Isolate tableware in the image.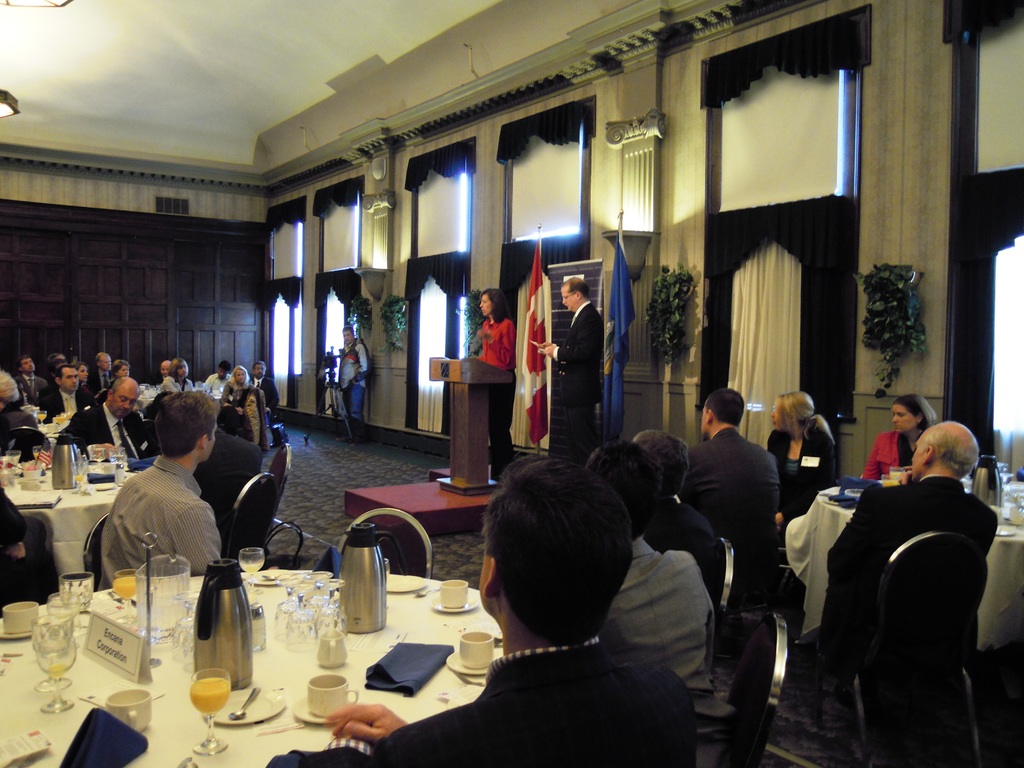
Isolated region: BBox(386, 575, 426, 592).
